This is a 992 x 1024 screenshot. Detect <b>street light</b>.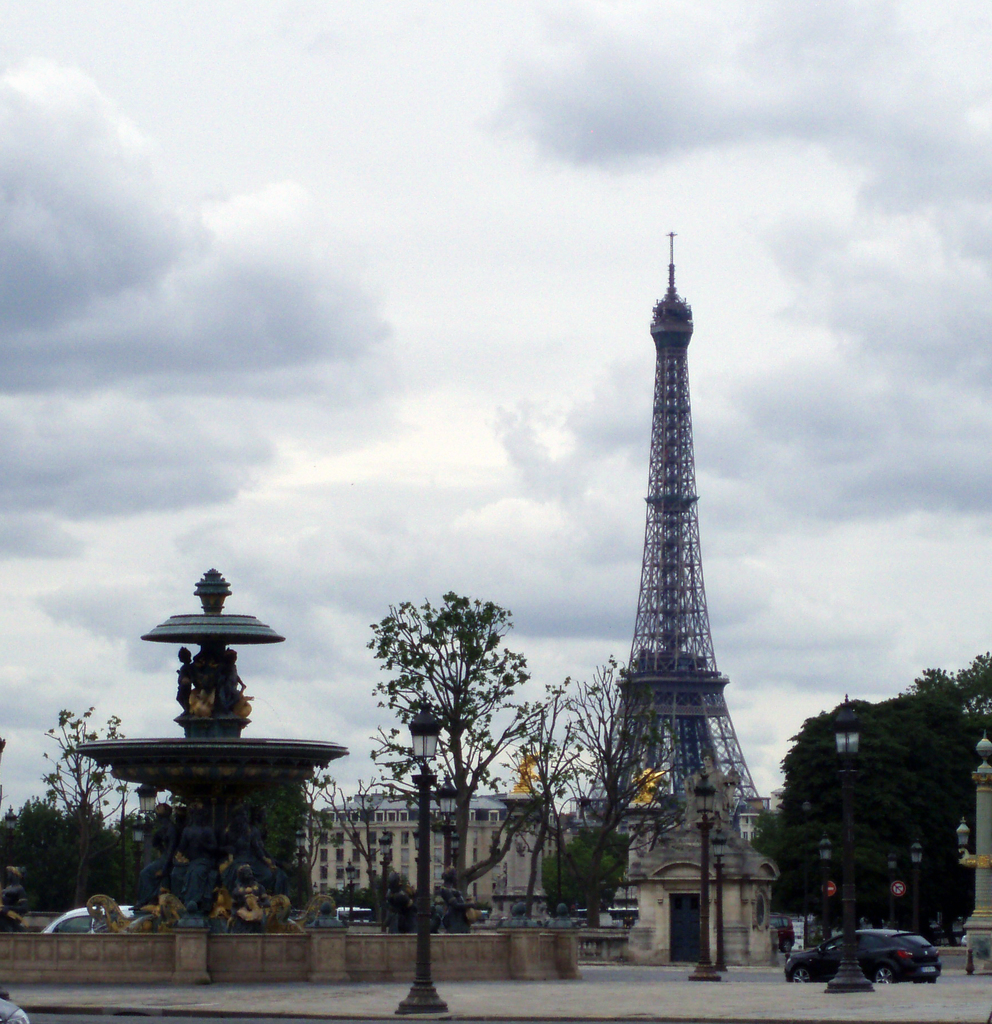
884/846/895/927.
